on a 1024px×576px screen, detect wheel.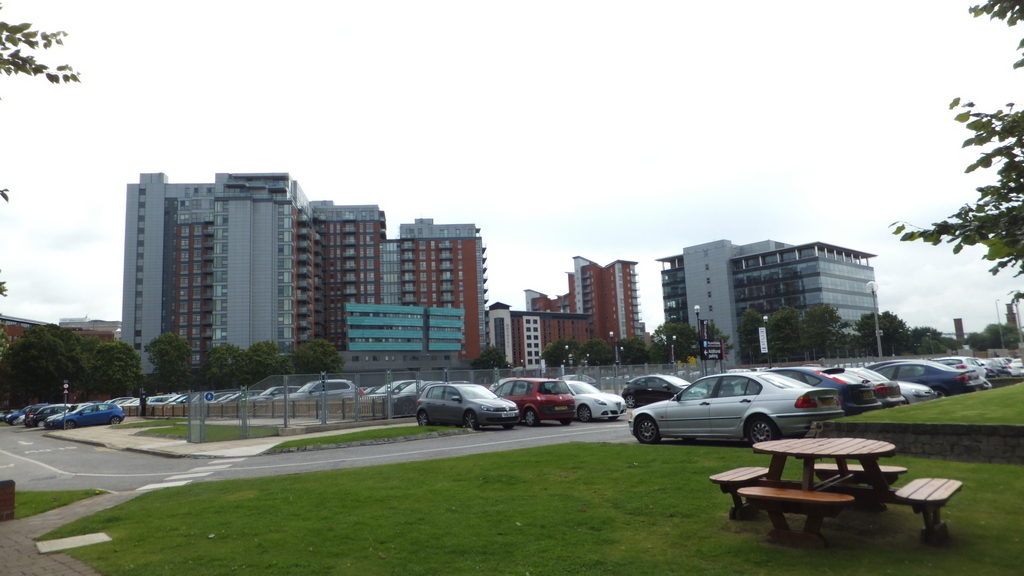
Rect(745, 416, 773, 450).
